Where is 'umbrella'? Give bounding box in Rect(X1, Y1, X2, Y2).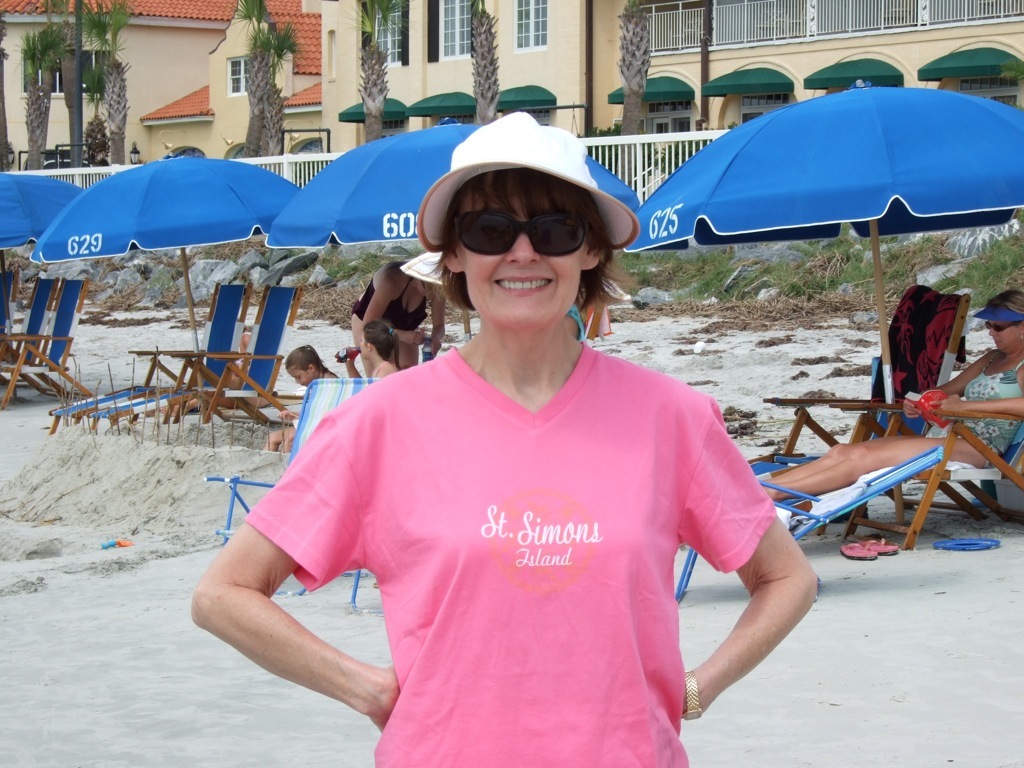
Rect(264, 116, 644, 344).
